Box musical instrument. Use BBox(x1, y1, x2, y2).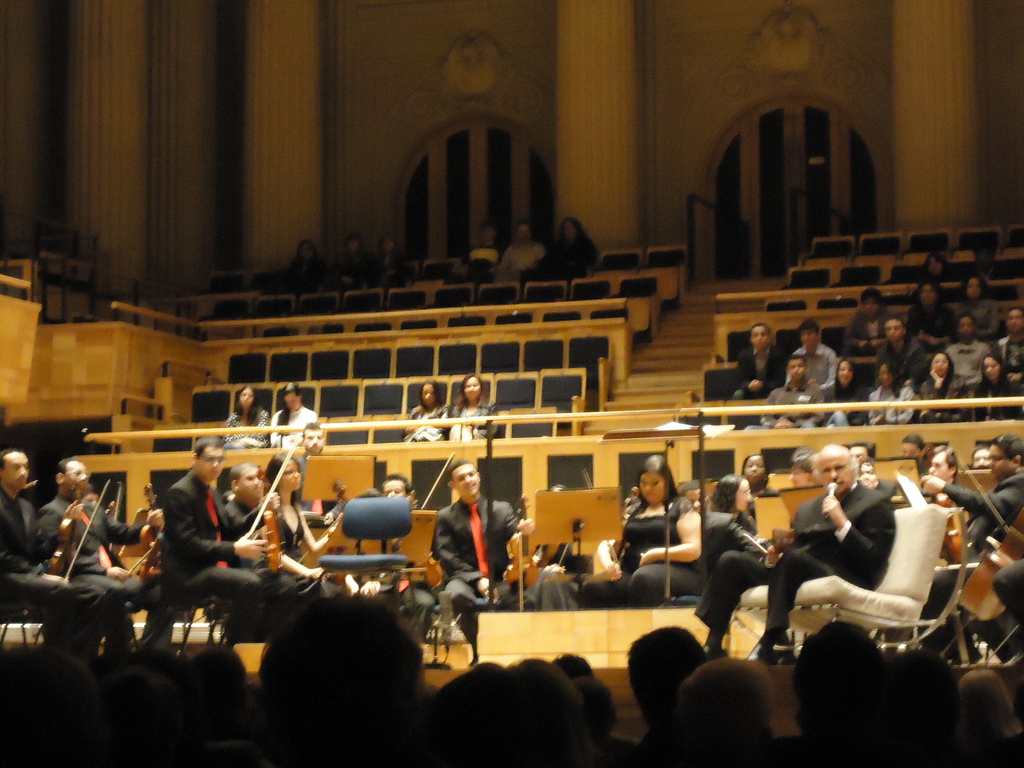
BBox(379, 452, 451, 597).
